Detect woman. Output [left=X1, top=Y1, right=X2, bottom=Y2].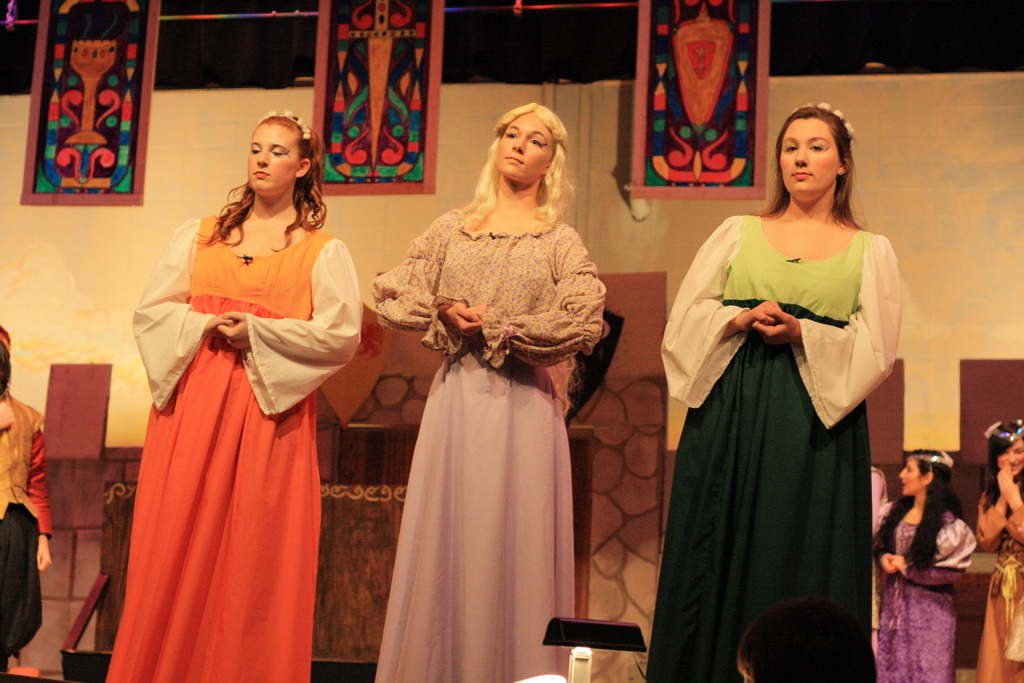
[left=871, top=441, right=975, bottom=682].
